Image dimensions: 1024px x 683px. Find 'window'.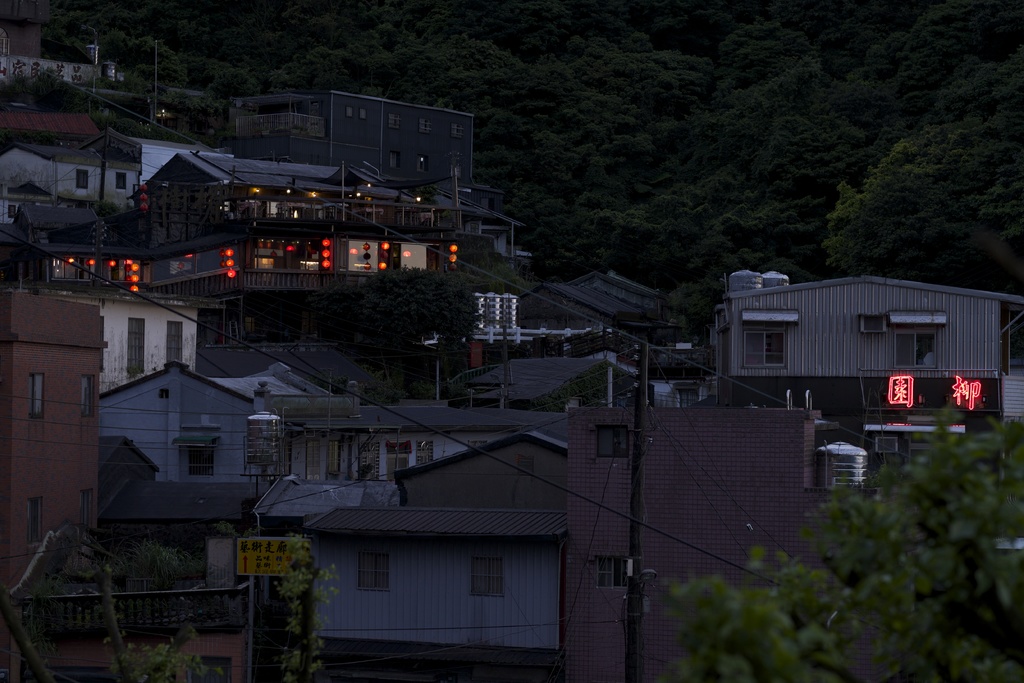
(left=186, top=446, right=214, bottom=477).
